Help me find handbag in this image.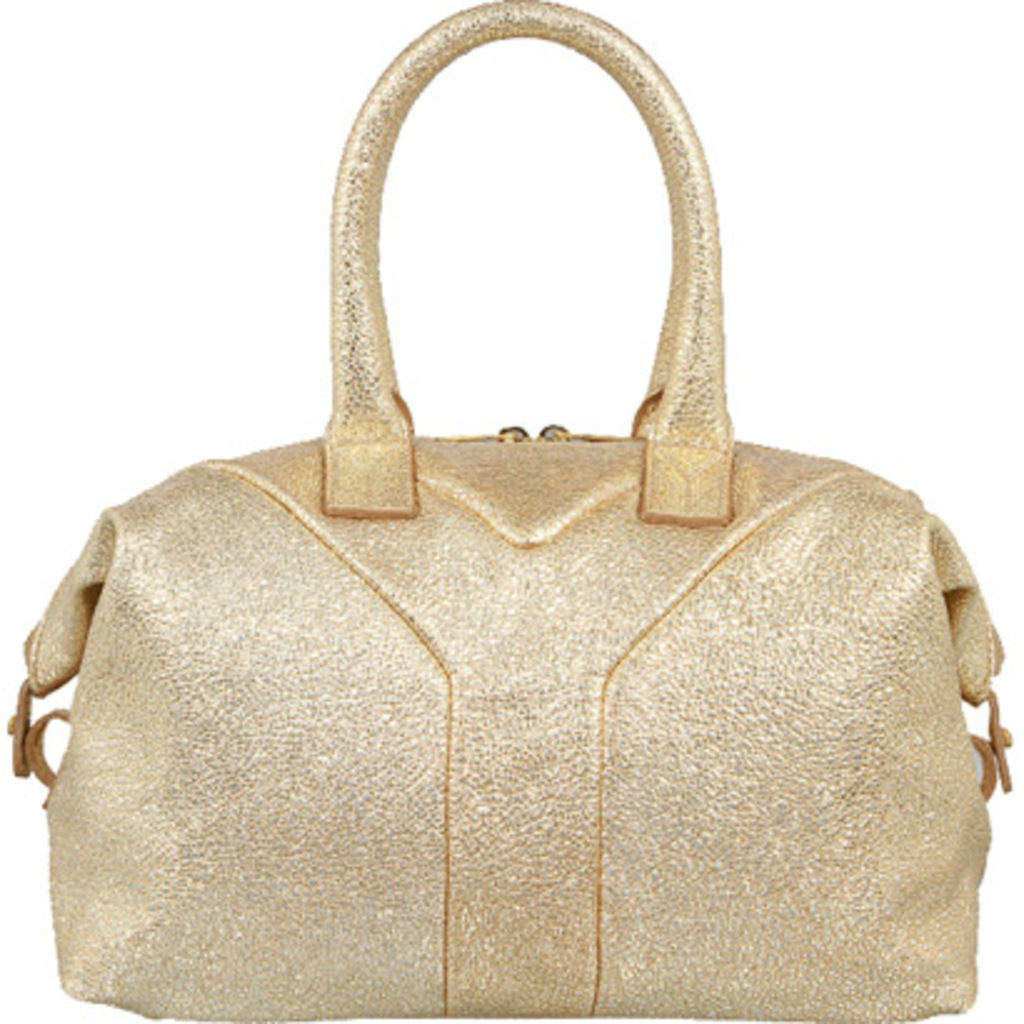
Found it: (left=0, top=0, right=1019, bottom=1022).
